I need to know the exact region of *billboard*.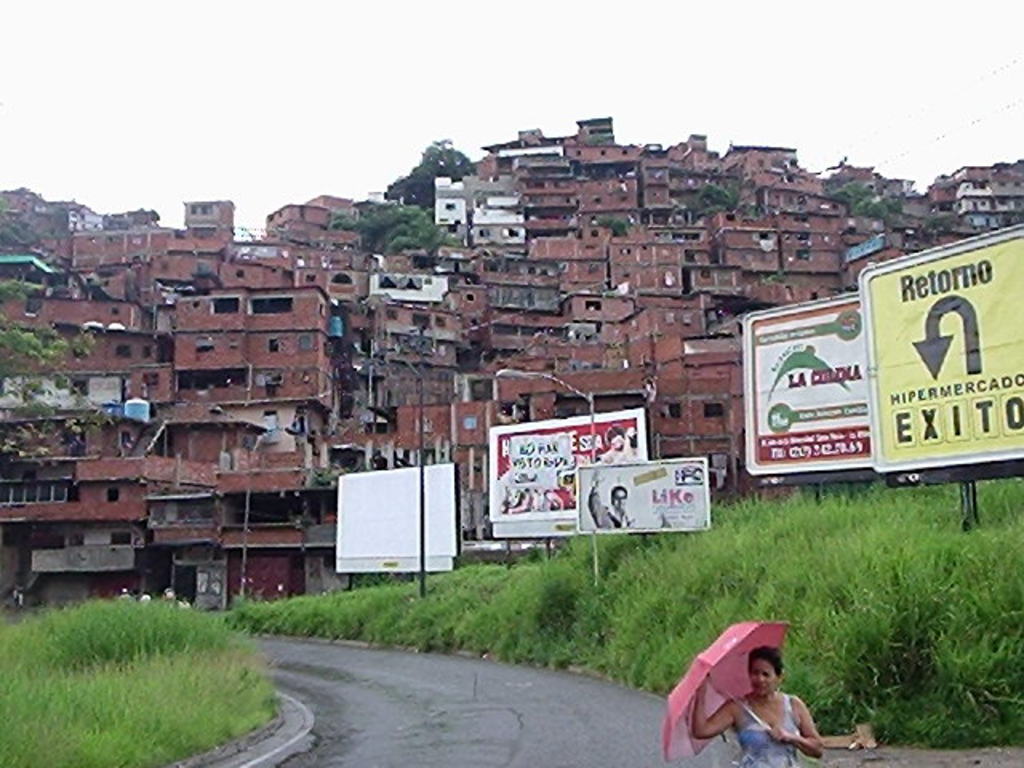
Region: rect(752, 296, 874, 464).
